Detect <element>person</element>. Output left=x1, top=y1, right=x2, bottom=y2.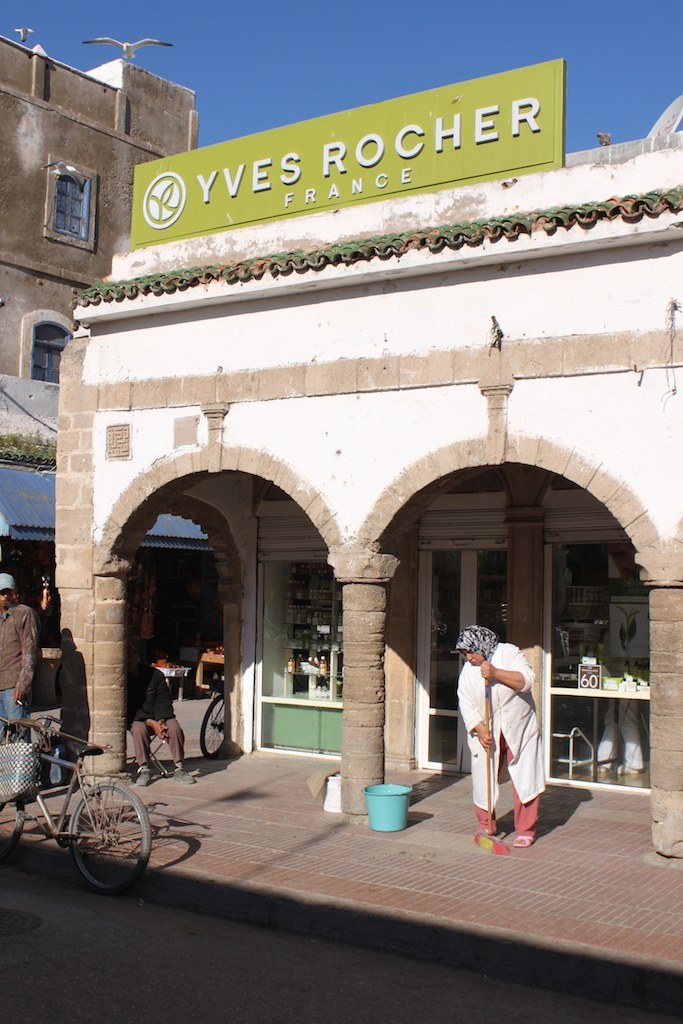
left=126, top=657, right=206, bottom=789.
